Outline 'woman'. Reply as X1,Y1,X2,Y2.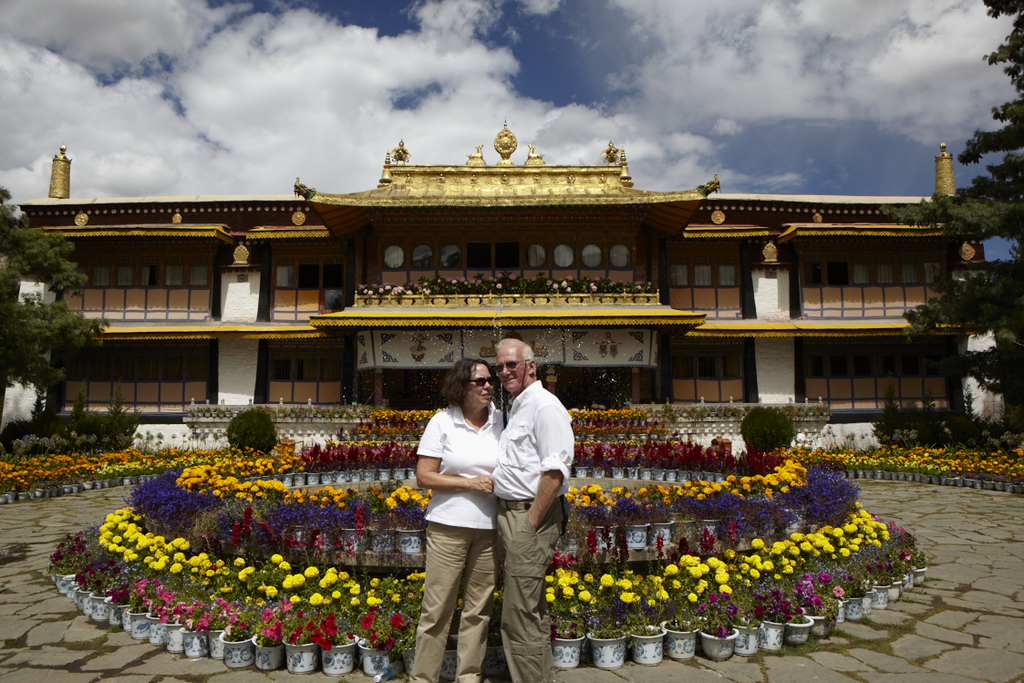
406,345,529,677.
